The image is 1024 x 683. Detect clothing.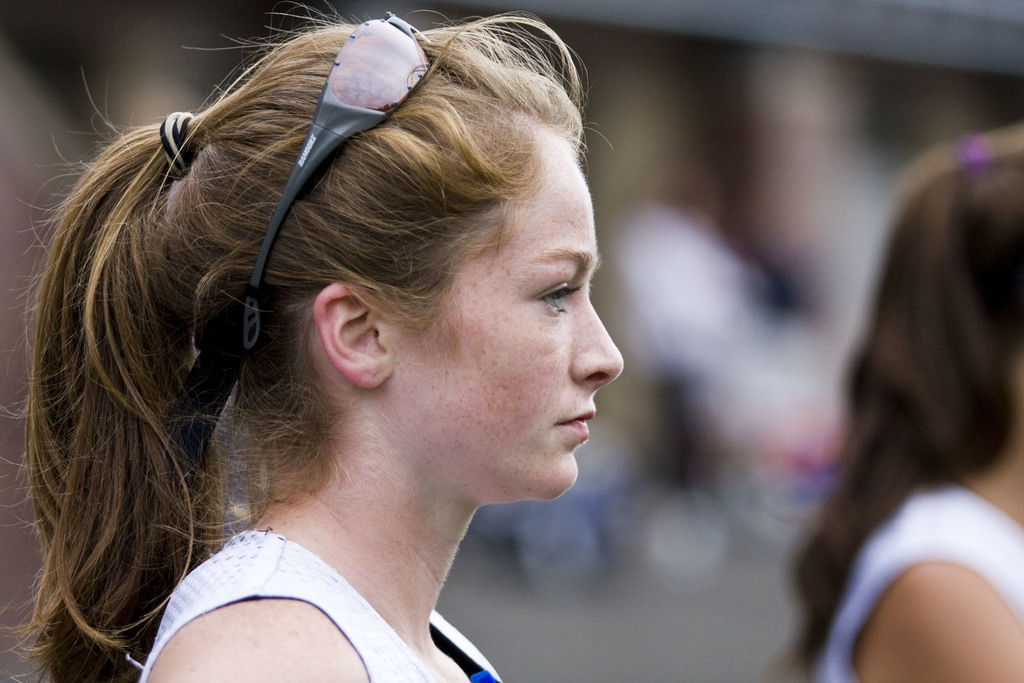
Detection: (x1=815, y1=468, x2=1023, y2=682).
